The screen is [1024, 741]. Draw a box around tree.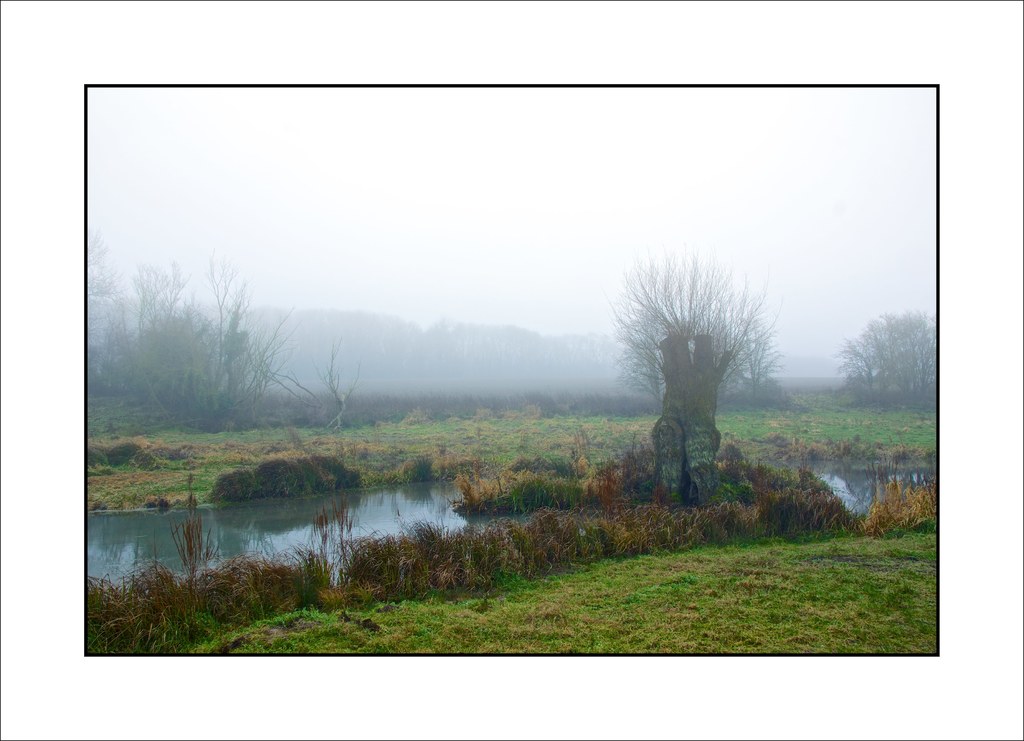
bbox=(604, 243, 780, 500).
